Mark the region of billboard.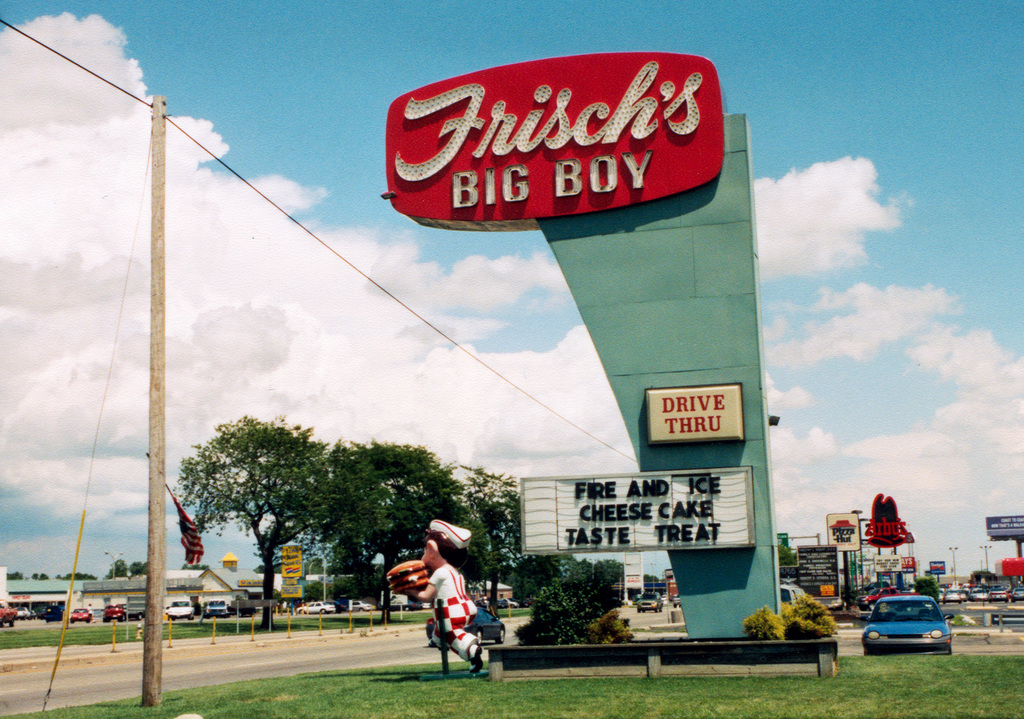
Region: l=784, t=545, r=852, b=595.
